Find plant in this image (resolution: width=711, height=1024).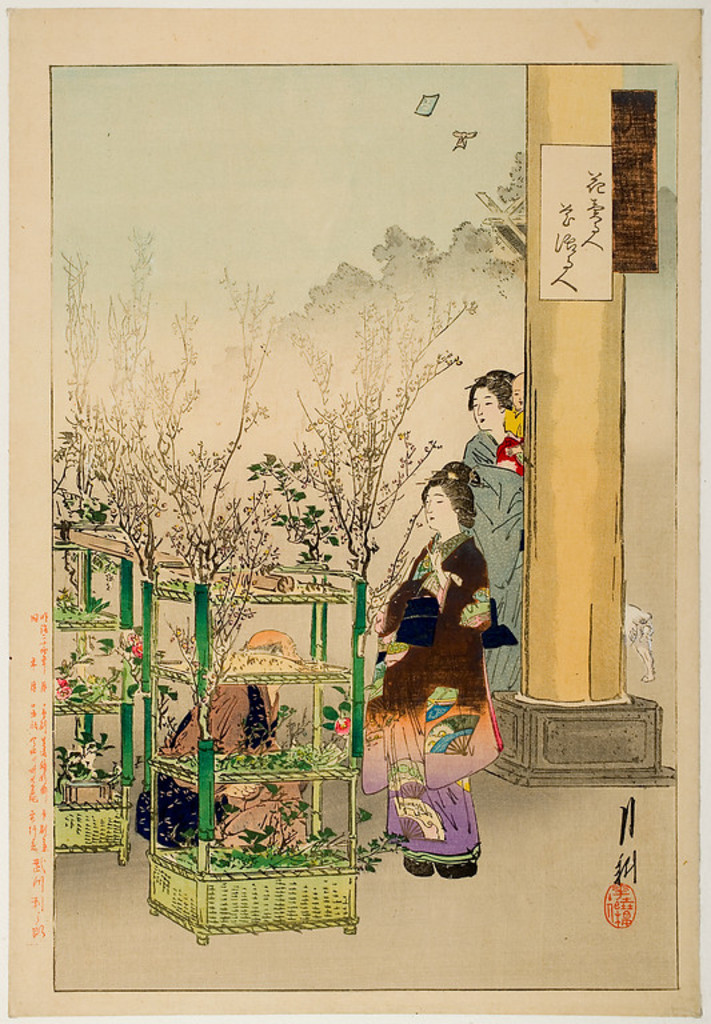
rect(69, 291, 478, 743).
